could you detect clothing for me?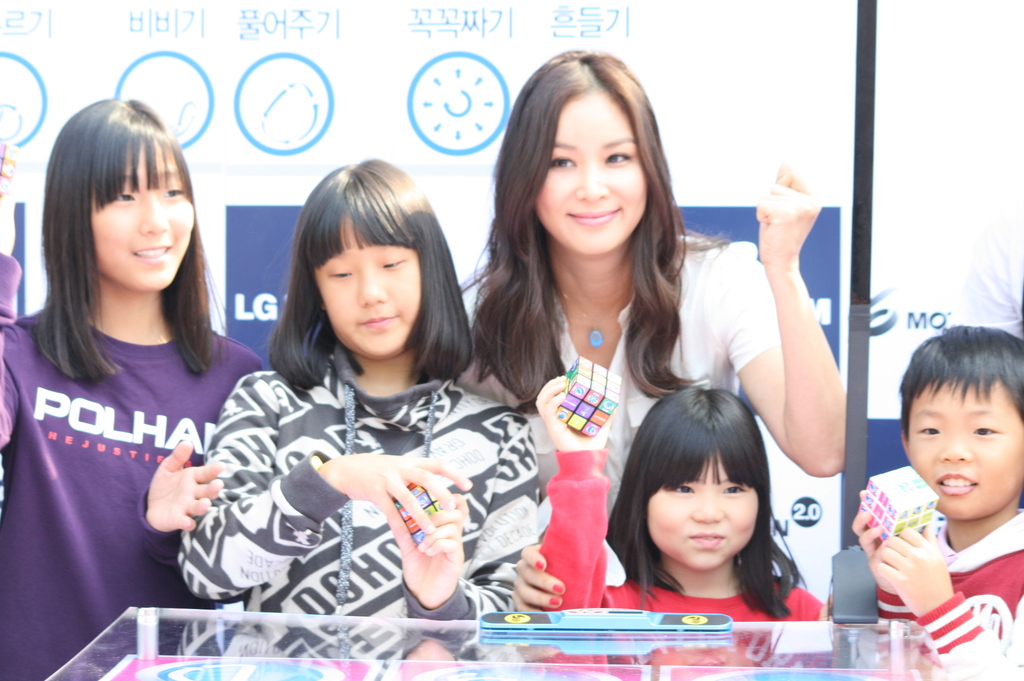
Detection result: (left=456, top=232, right=781, bottom=591).
